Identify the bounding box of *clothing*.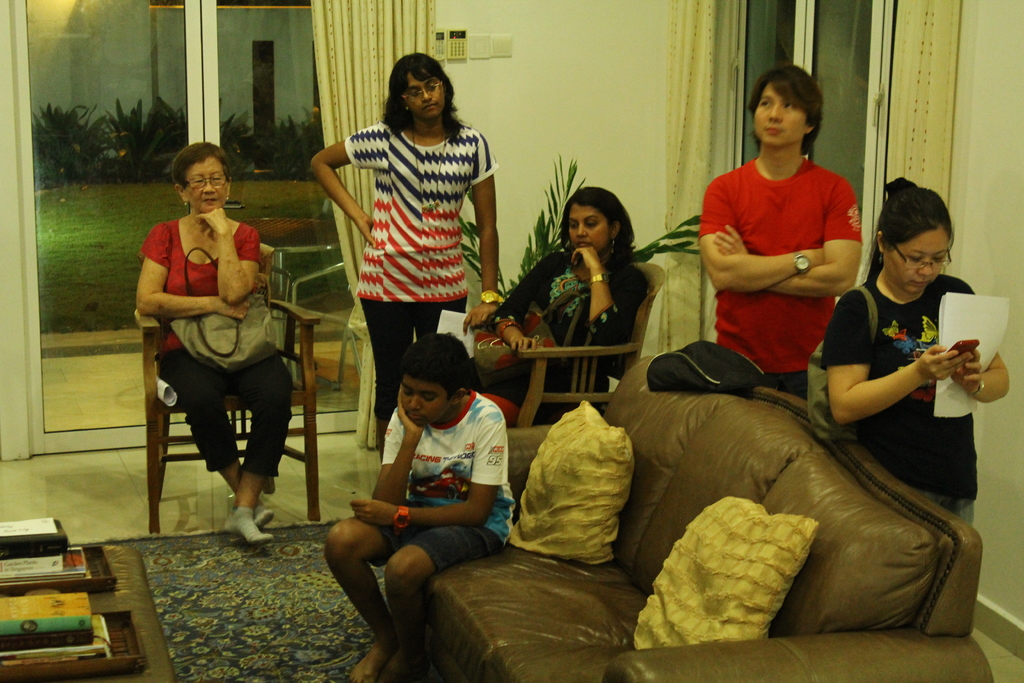
bbox=(810, 281, 982, 534).
